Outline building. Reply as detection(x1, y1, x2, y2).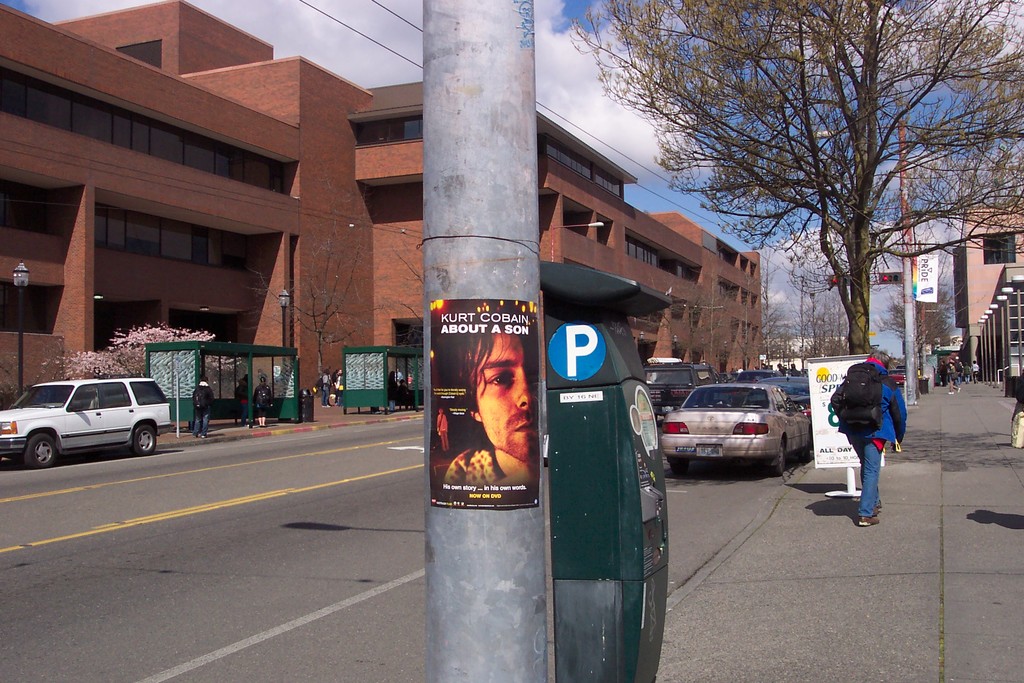
detection(0, 0, 762, 411).
